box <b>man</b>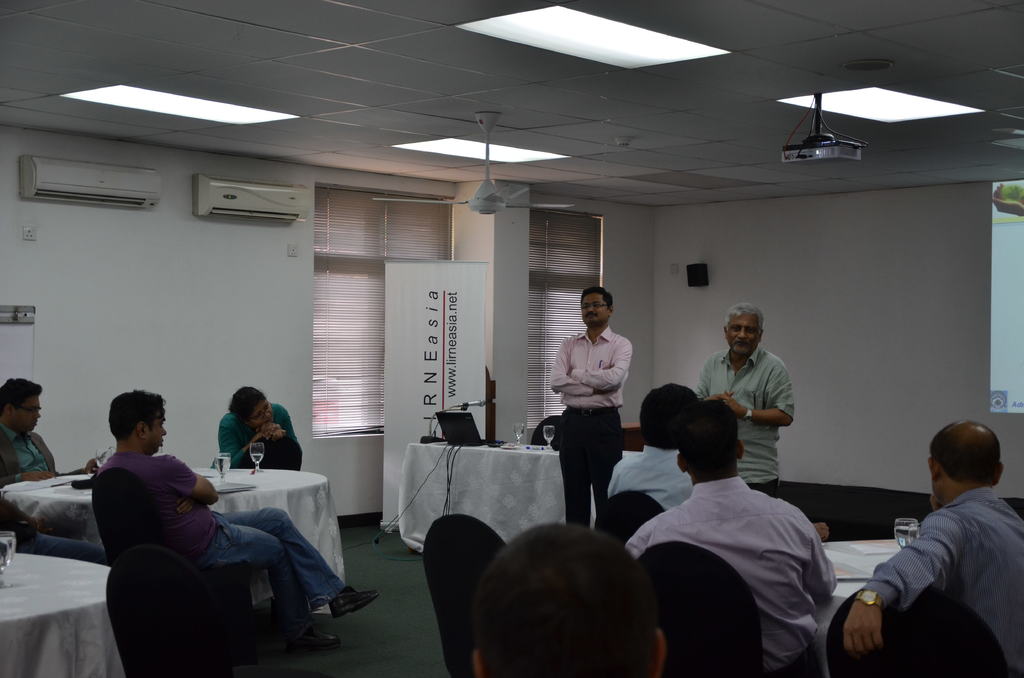
[left=0, top=375, right=104, bottom=565]
